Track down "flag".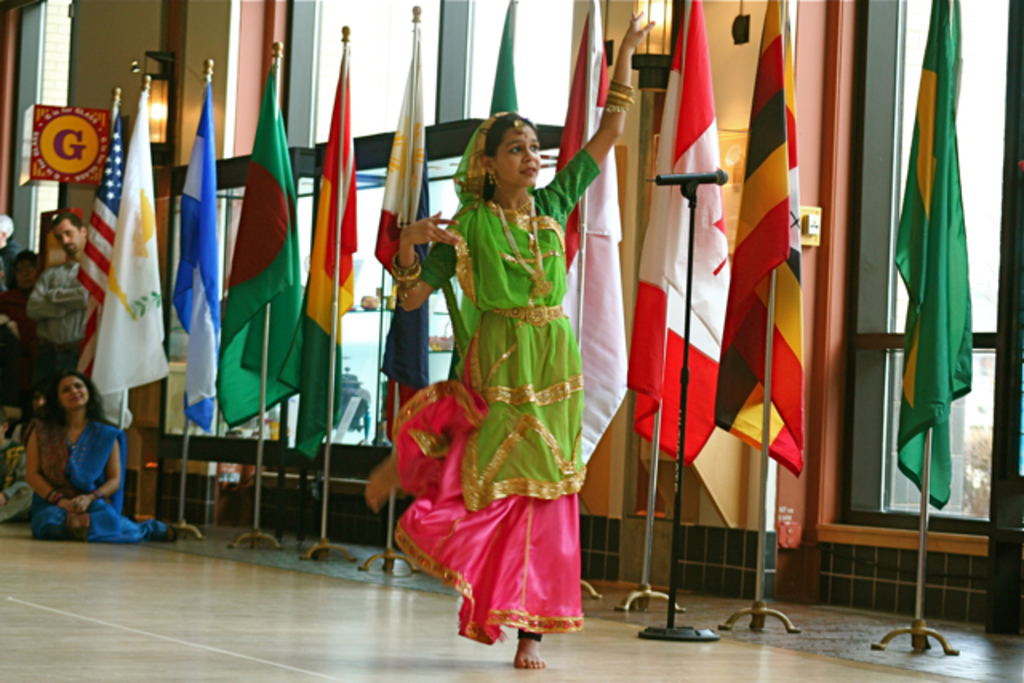
Tracked to detection(208, 56, 317, 433).
